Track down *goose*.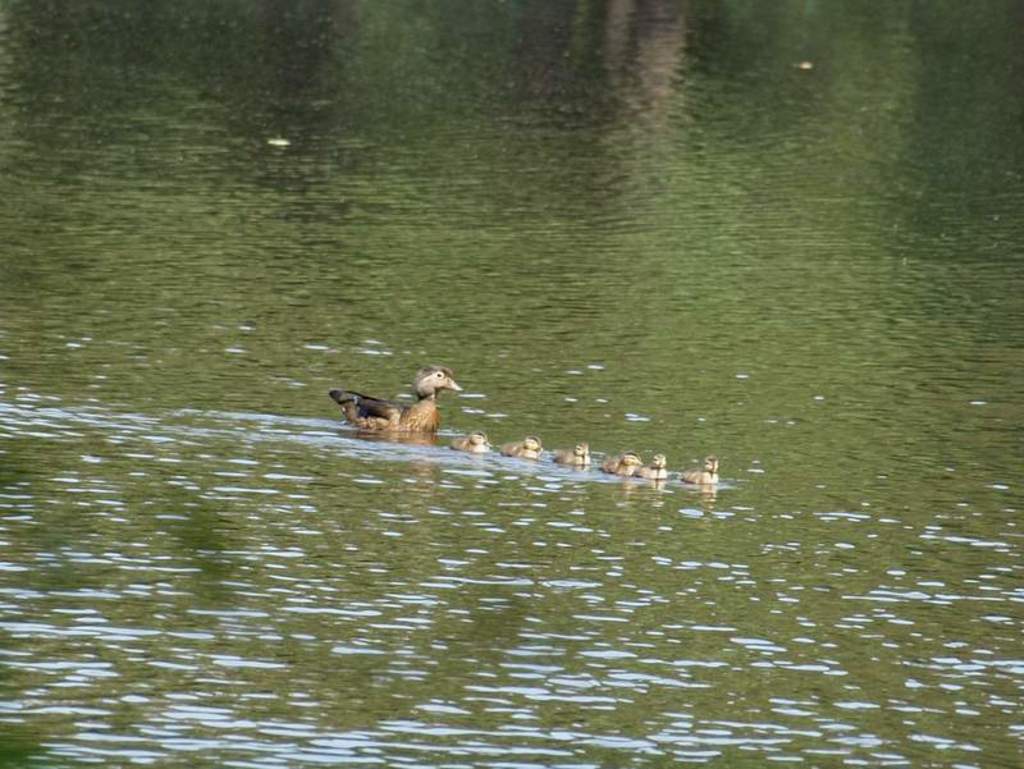
Tracked to left=508, top=434, right=547, bottom=464.
